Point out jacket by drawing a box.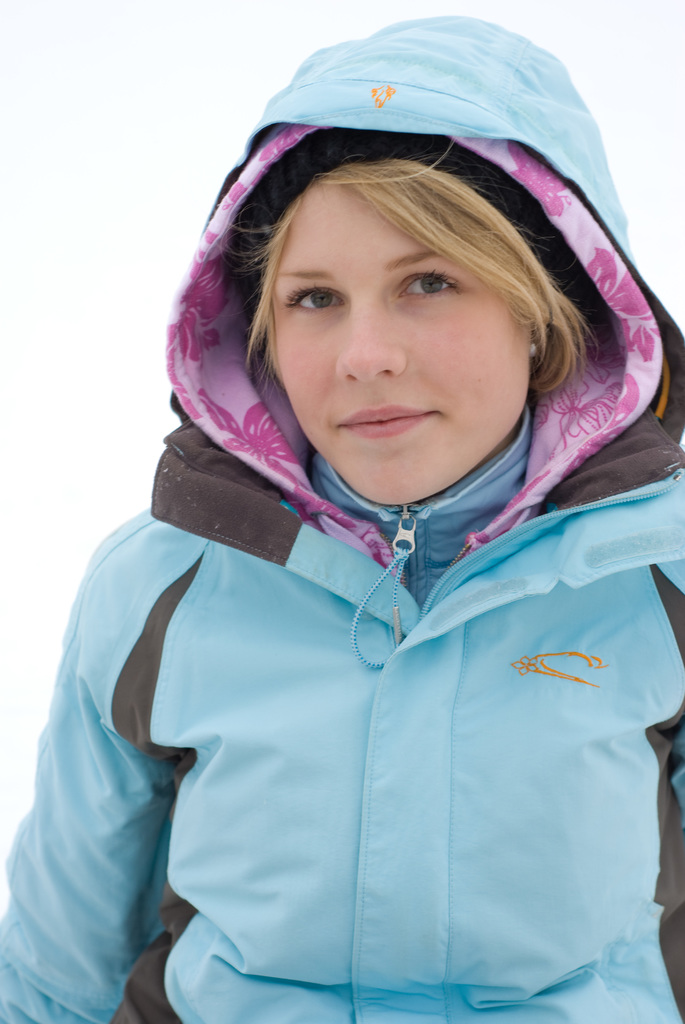
locate(20, 175, 684, 1023).
